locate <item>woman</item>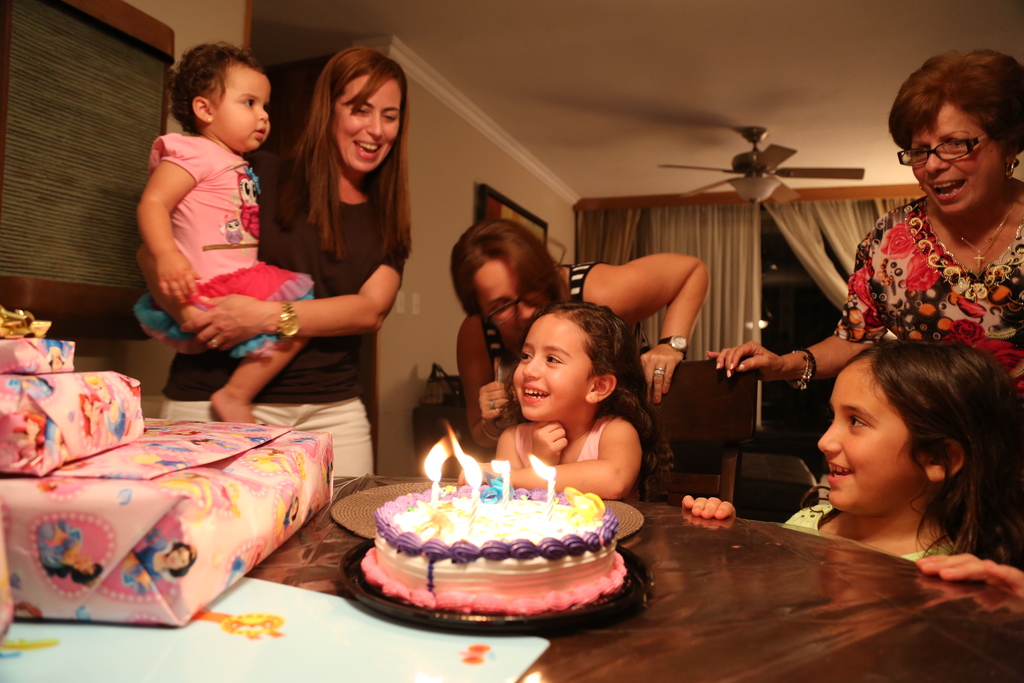
pyautogui.locateOnScreen(454, 220, 712, 508)
